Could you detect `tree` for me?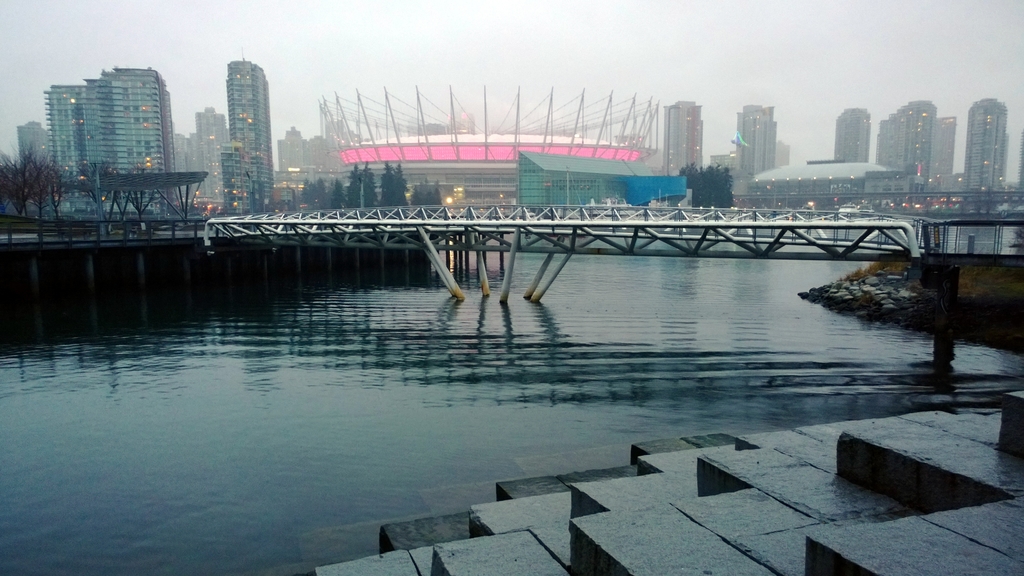
Detection result: [364, 163, 379, 206].
